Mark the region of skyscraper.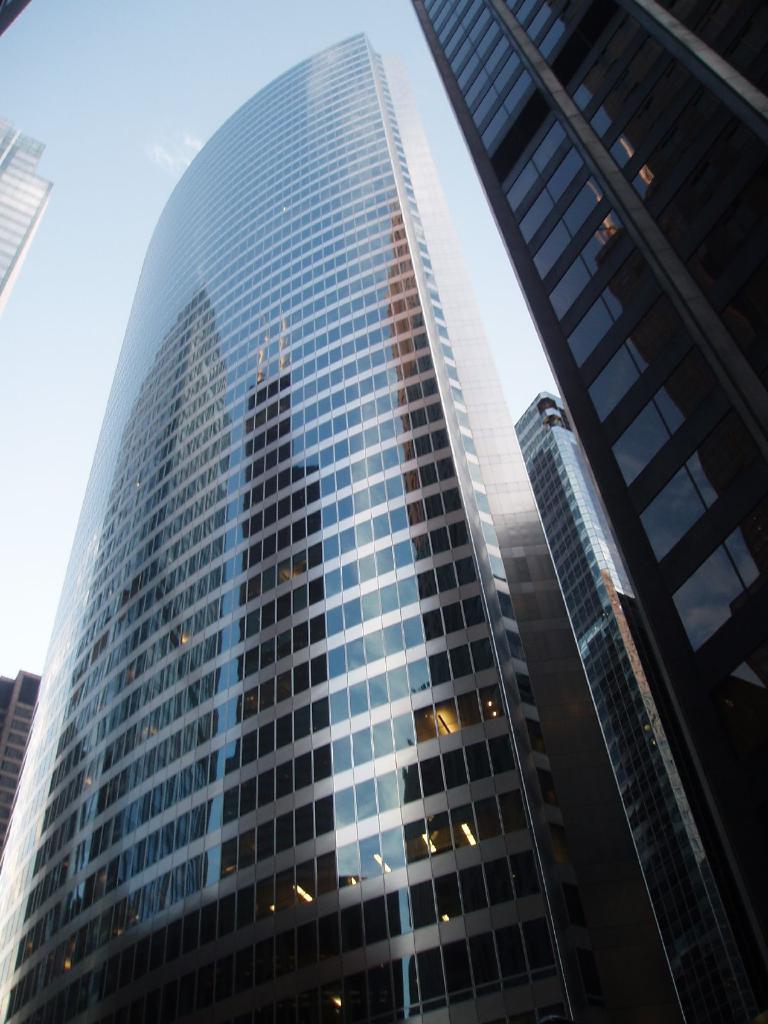
Region: bbox=(0, 671, 35, 843).
